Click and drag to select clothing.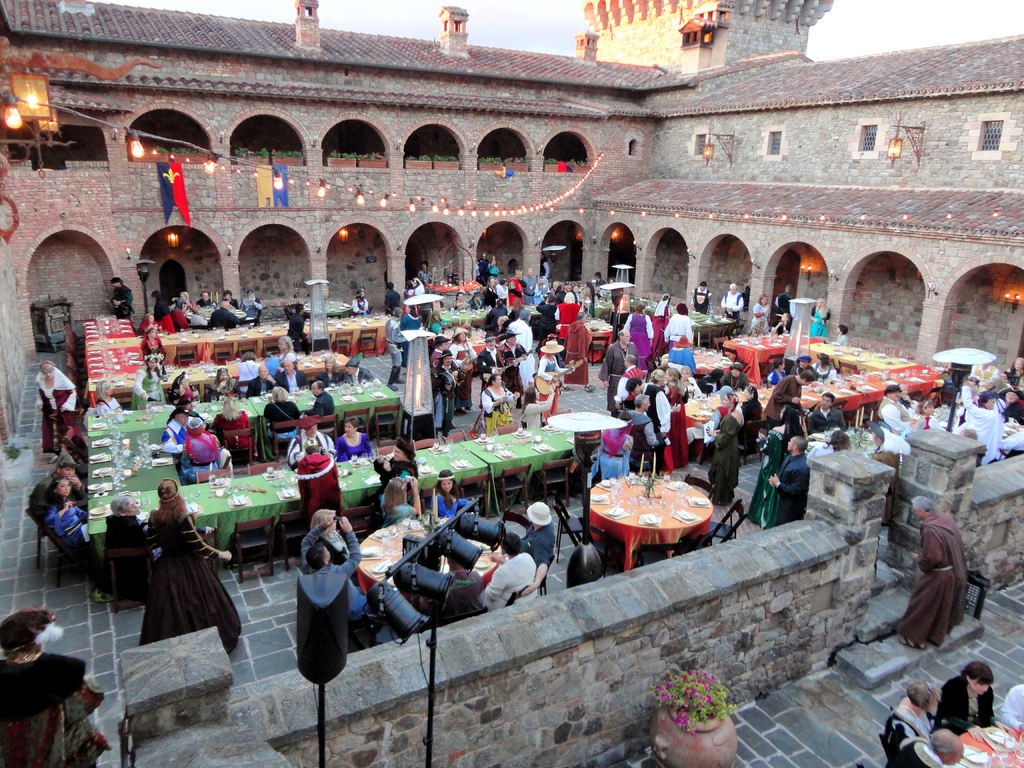
Selection: (454, 341, 476, 394).
